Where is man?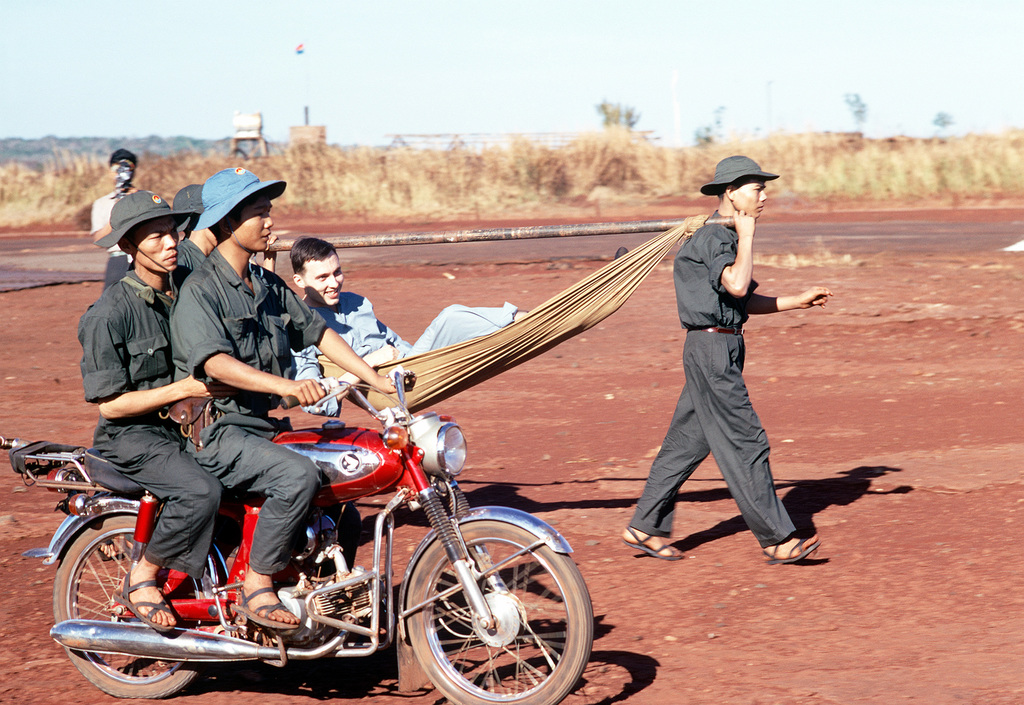
left=300, top=231, right=560, bottom=389.
